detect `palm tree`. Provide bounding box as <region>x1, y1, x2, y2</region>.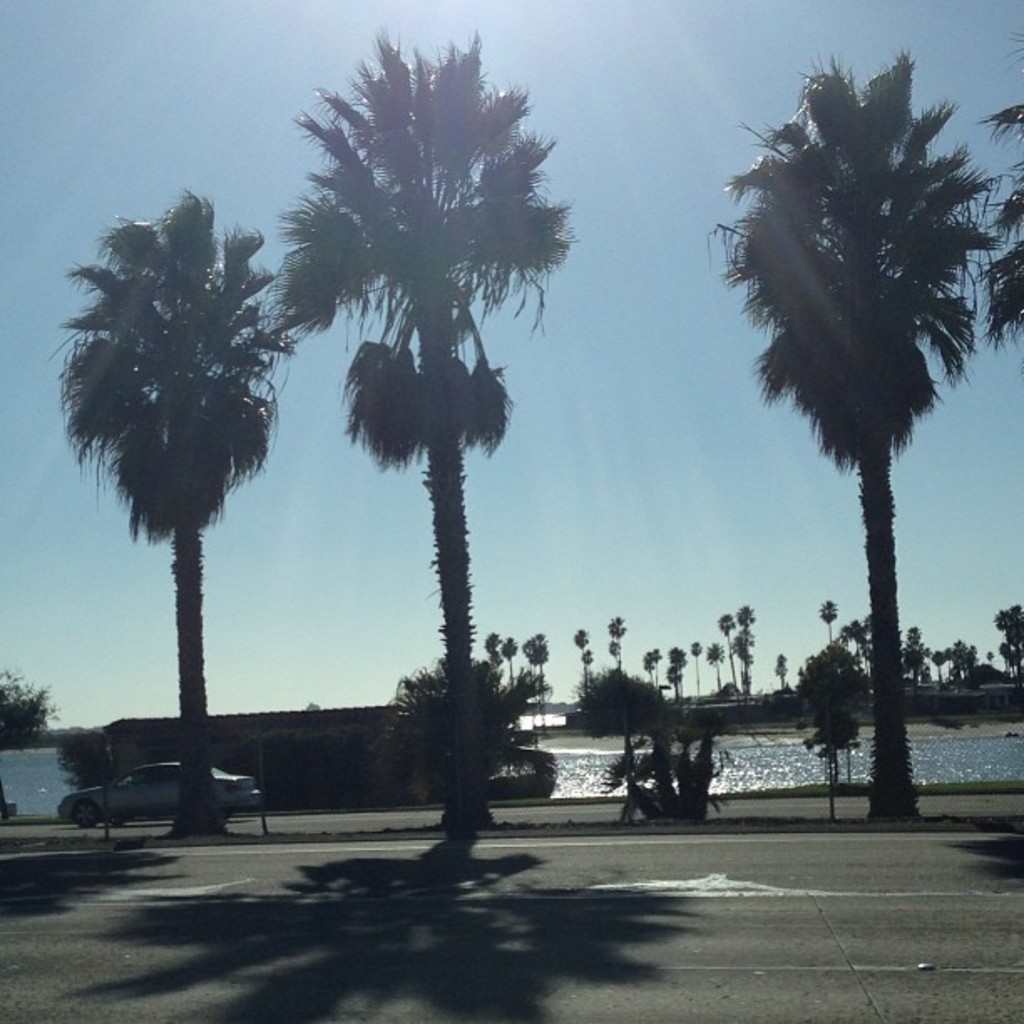
<region>306, 102, 550, 877</region>.
